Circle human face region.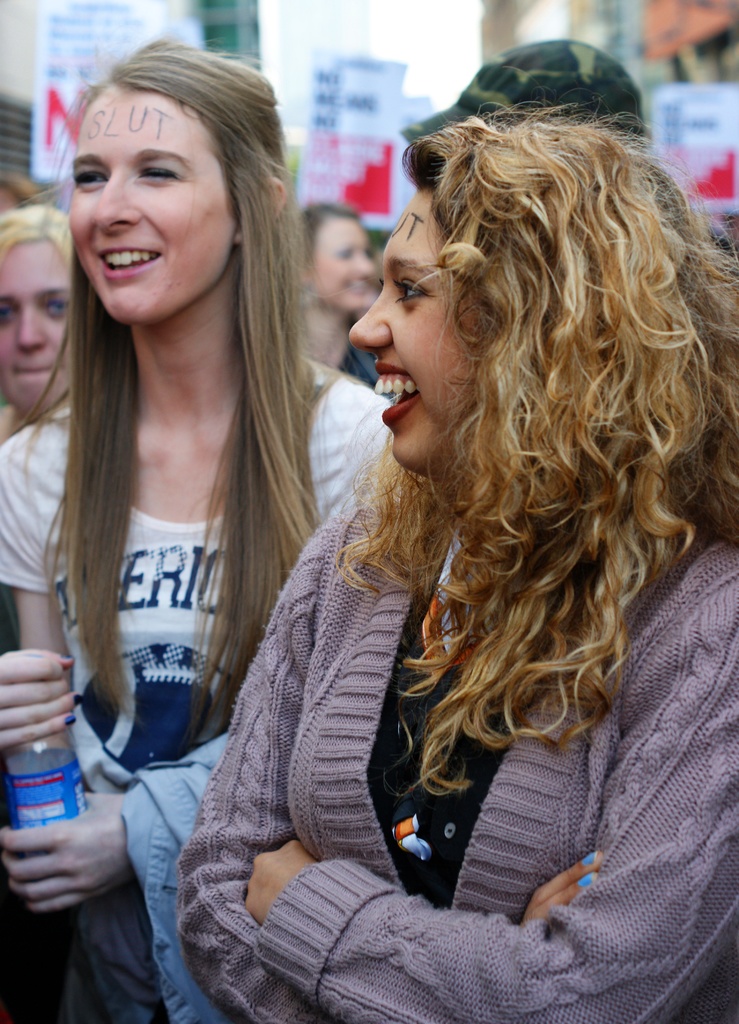
Region: {"left": 311, "top": 218, "right": 376, "bottom": 308}.
